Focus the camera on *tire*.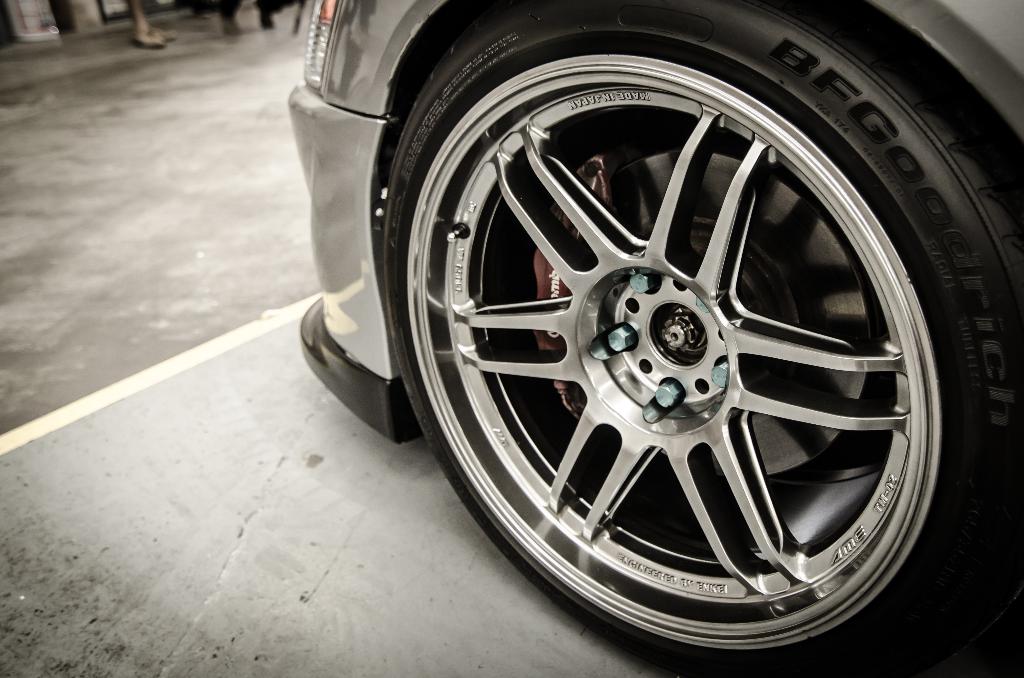
Focus region: box=[319, 0, 999, 656].
